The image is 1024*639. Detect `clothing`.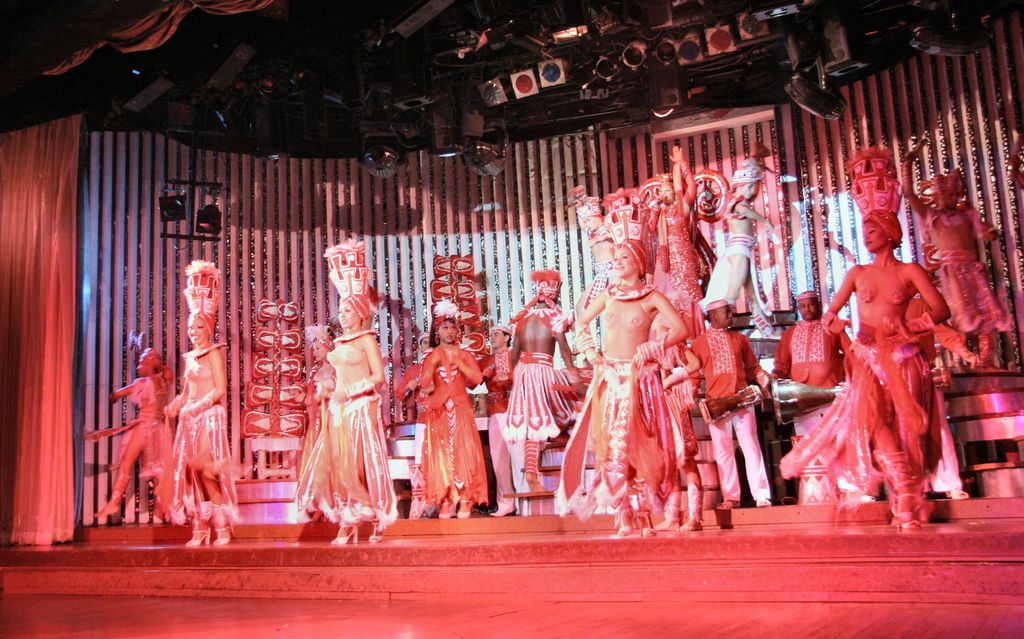
Detection: BBox(501, 353, 586, 445).
